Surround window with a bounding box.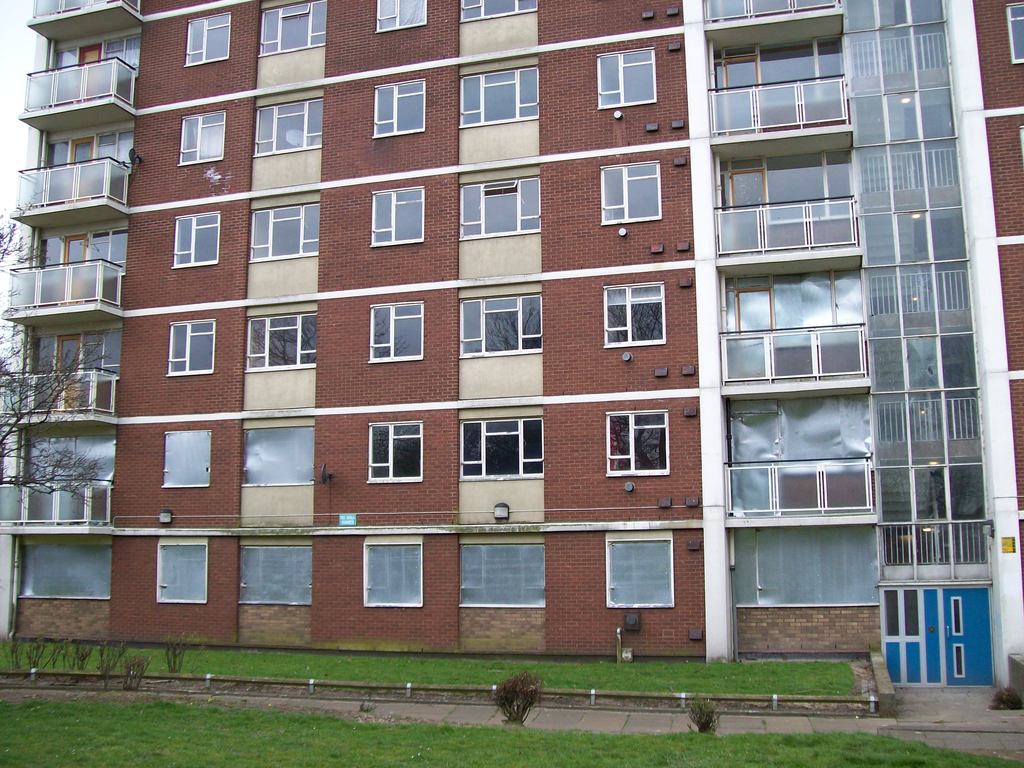
box(605, 410, 669, 488).
